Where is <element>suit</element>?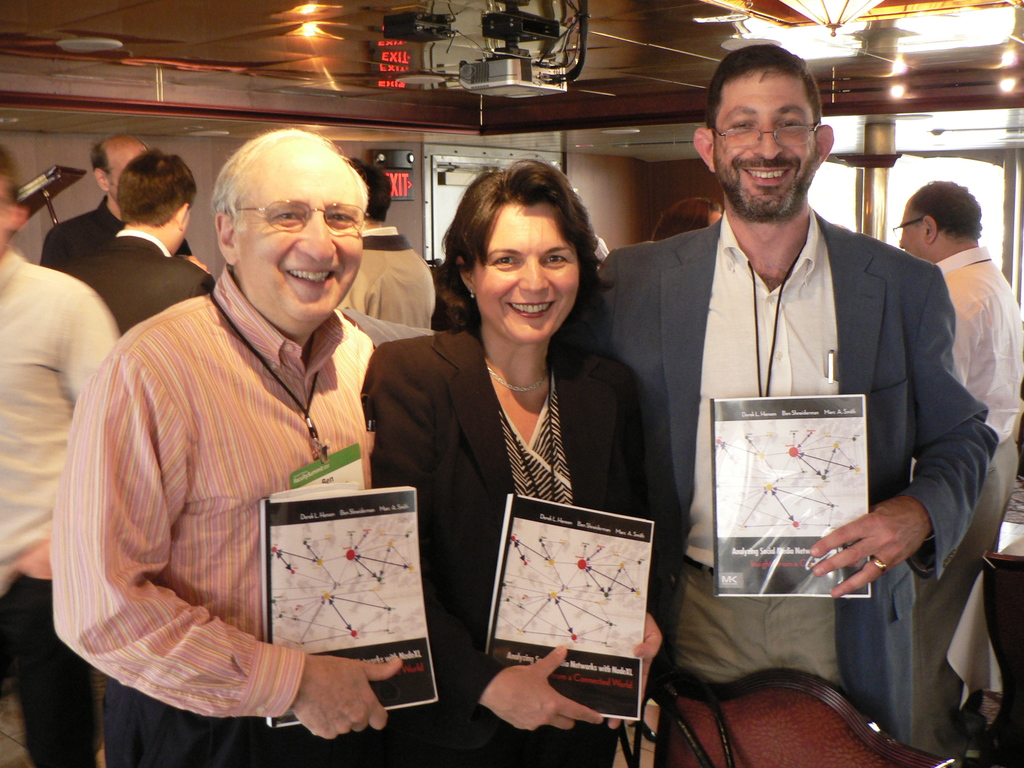
x1=51 y1=228 x2=212 y2=338.
